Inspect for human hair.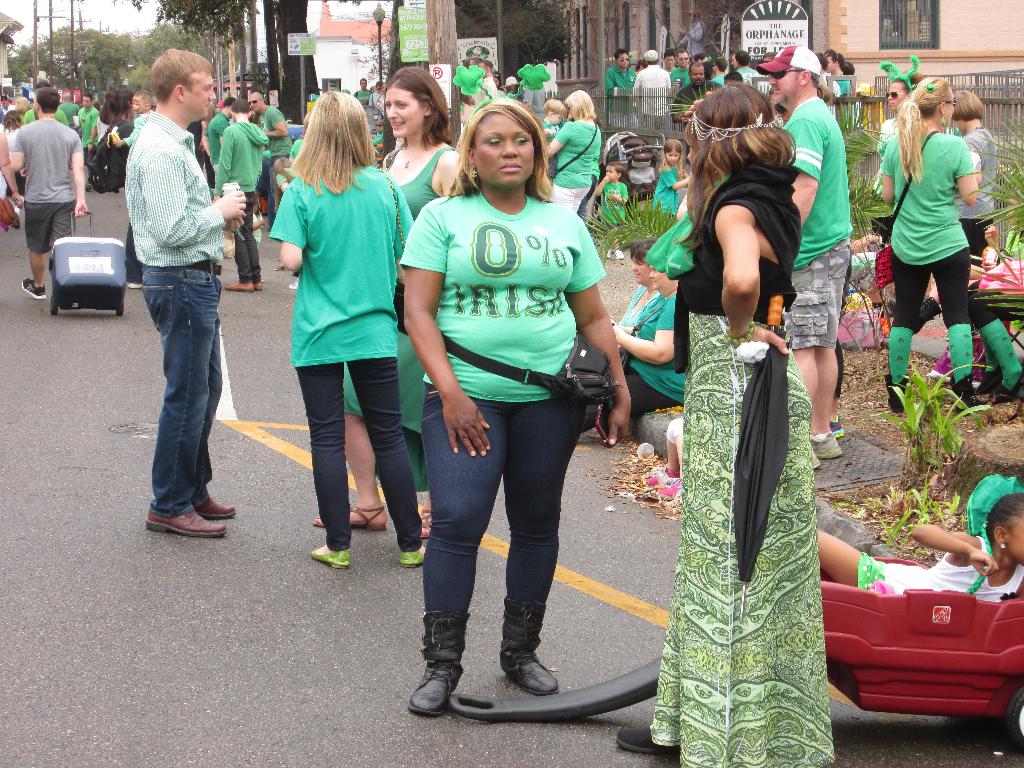
Inspection: {"x1": 12, "y1": 97, "x2": 29, "y2": 115}.
